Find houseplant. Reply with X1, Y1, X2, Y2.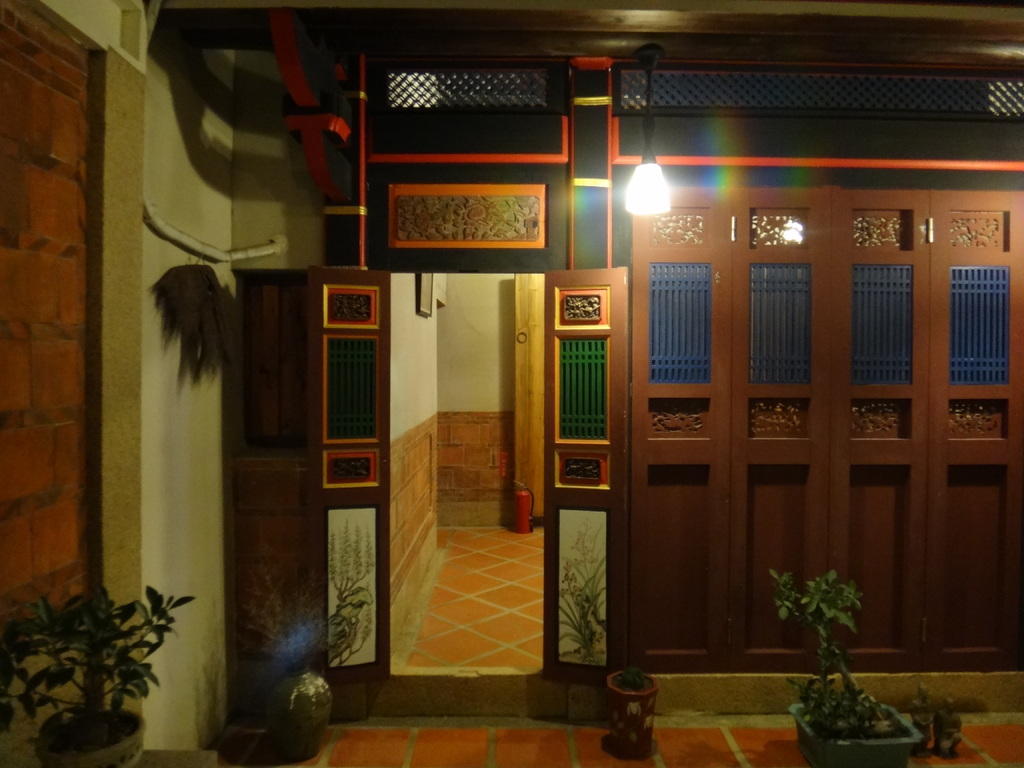
529, 531, 671, 767.
